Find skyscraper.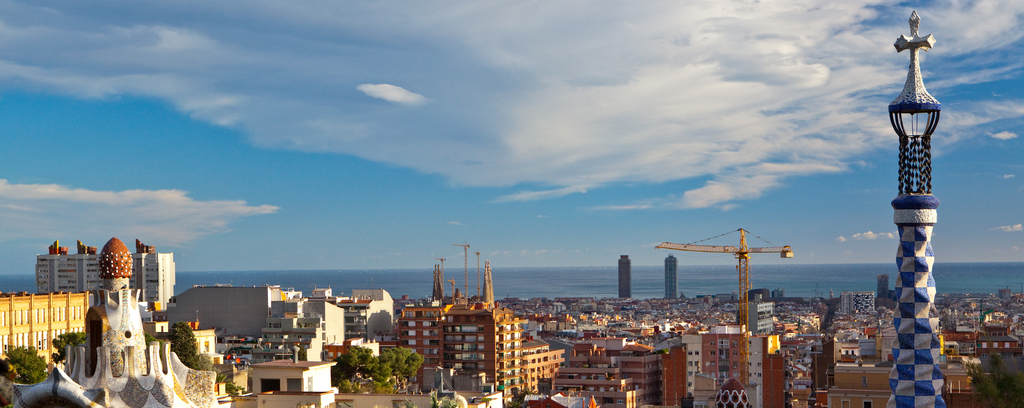
386:293:558:405.
